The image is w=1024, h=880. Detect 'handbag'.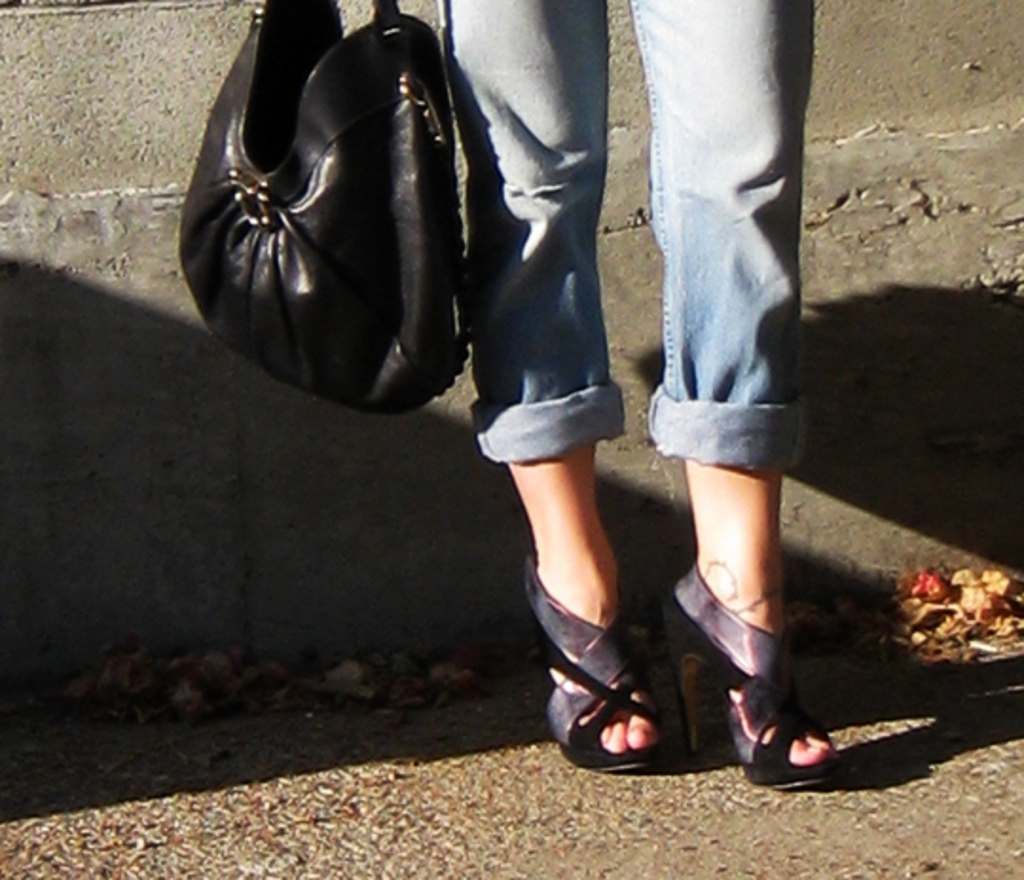
Detection: [x1=178, y1=0, x2=487, y2=427].
